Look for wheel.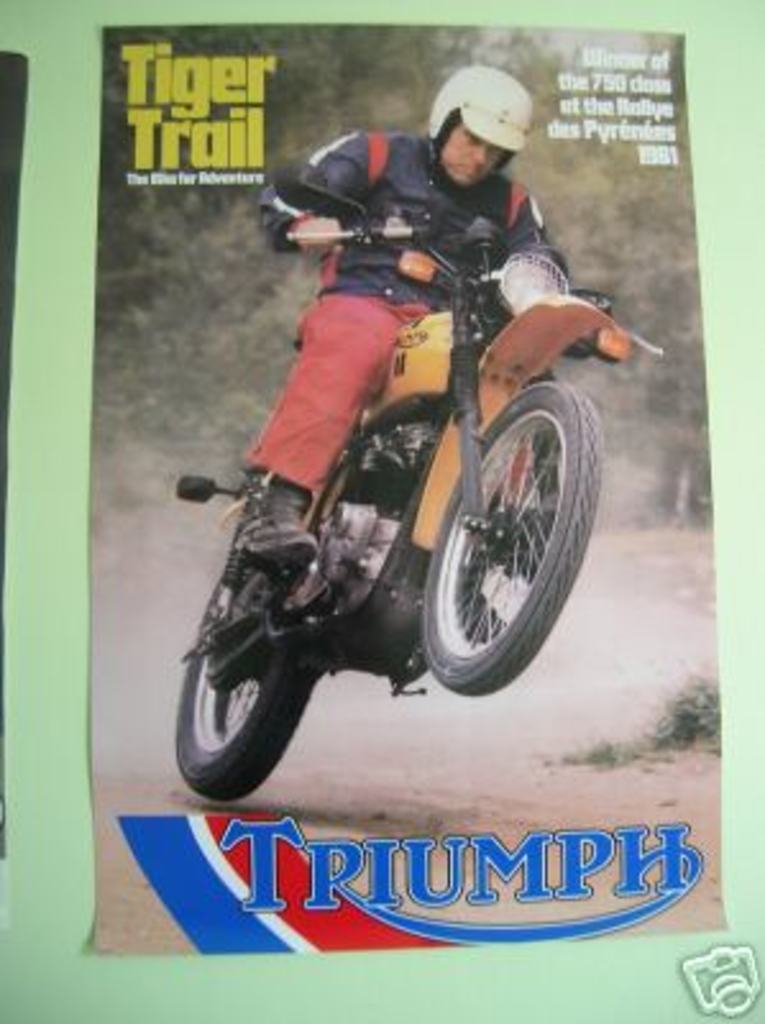
Found: 177/594/312/788.
